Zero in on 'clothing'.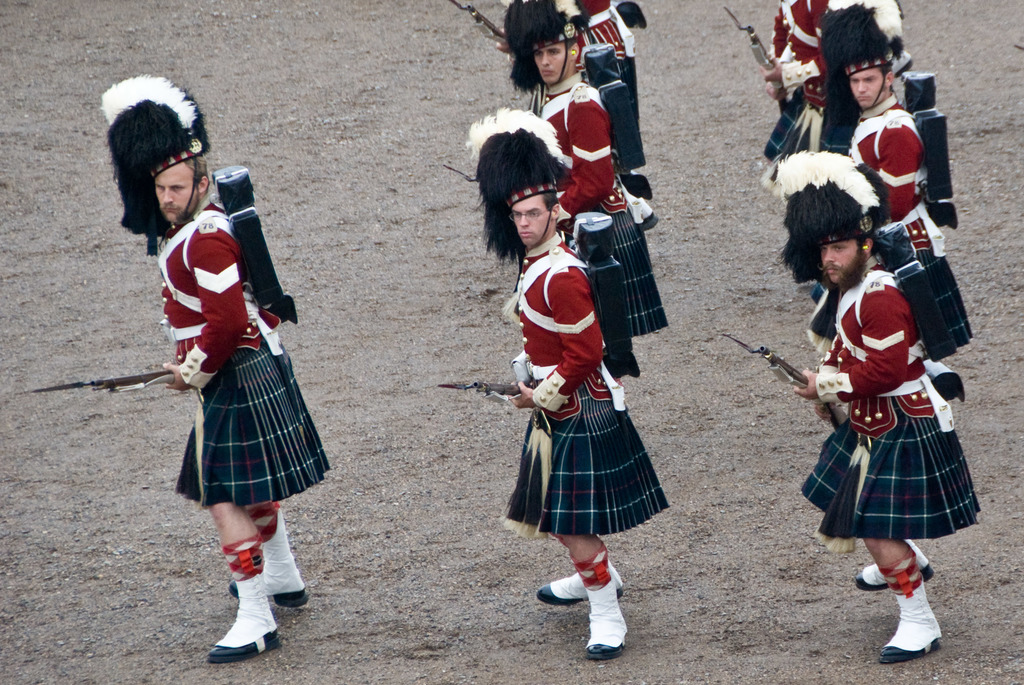
Zeroed in: bbox(538, 68, 665, 331).
